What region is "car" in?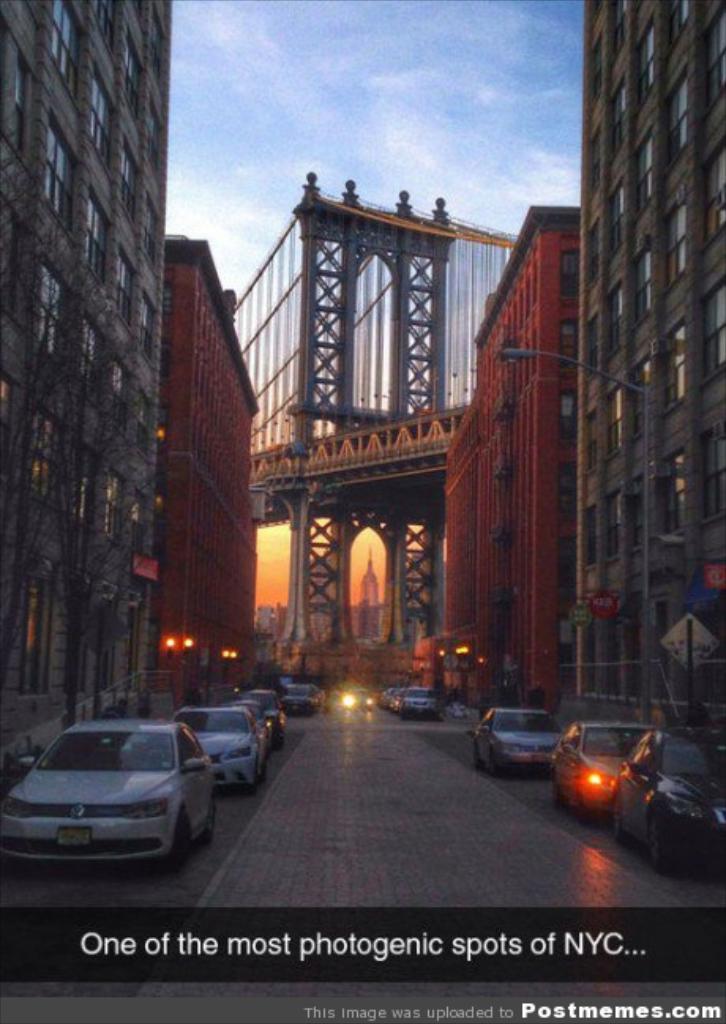
l=619, t=727, r=724, b=871.
